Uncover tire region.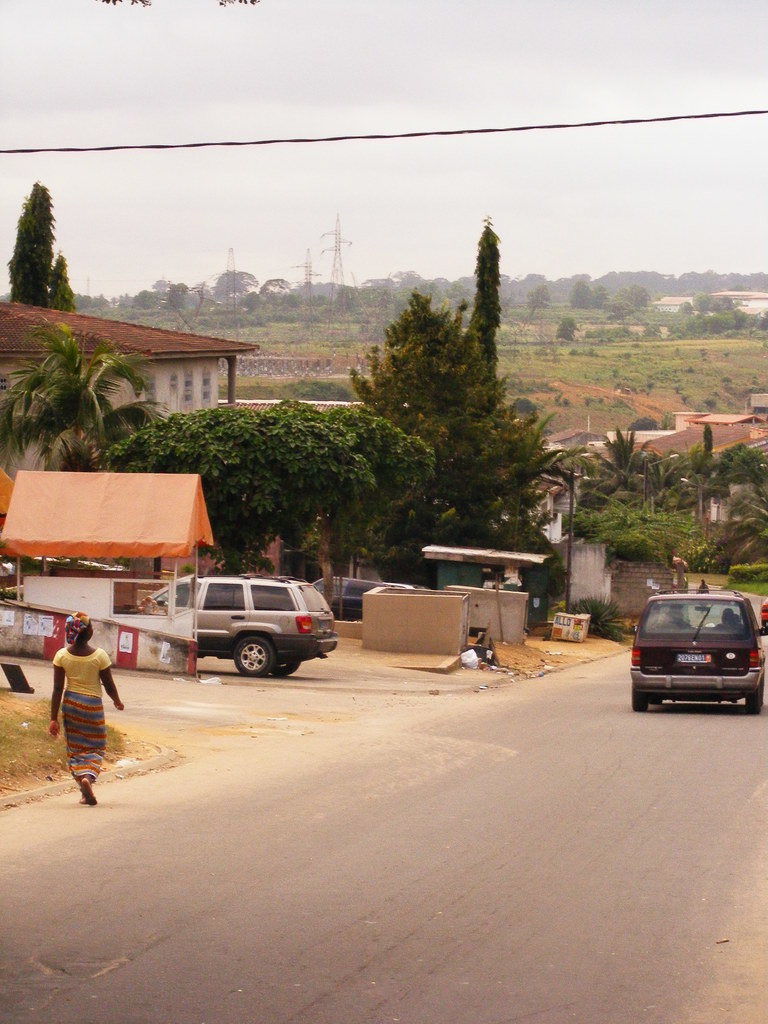
Uncovered: left=746, top=678, right=762, bottom=710.
